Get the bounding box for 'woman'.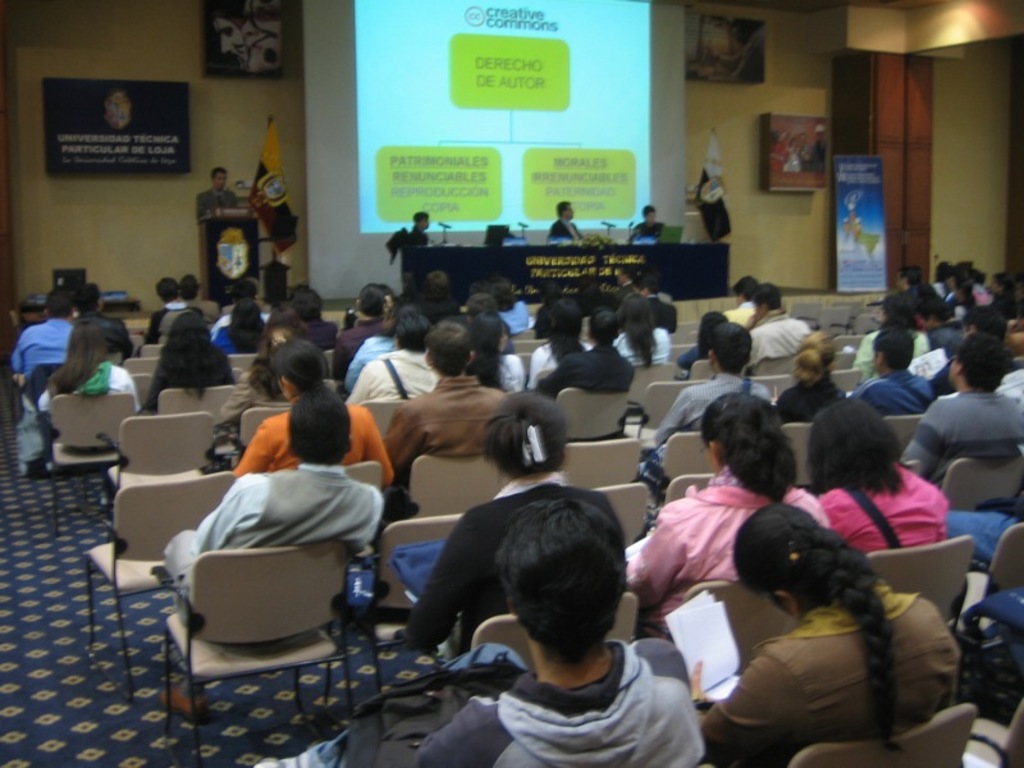
bbox(220, 306, 326, 420).
